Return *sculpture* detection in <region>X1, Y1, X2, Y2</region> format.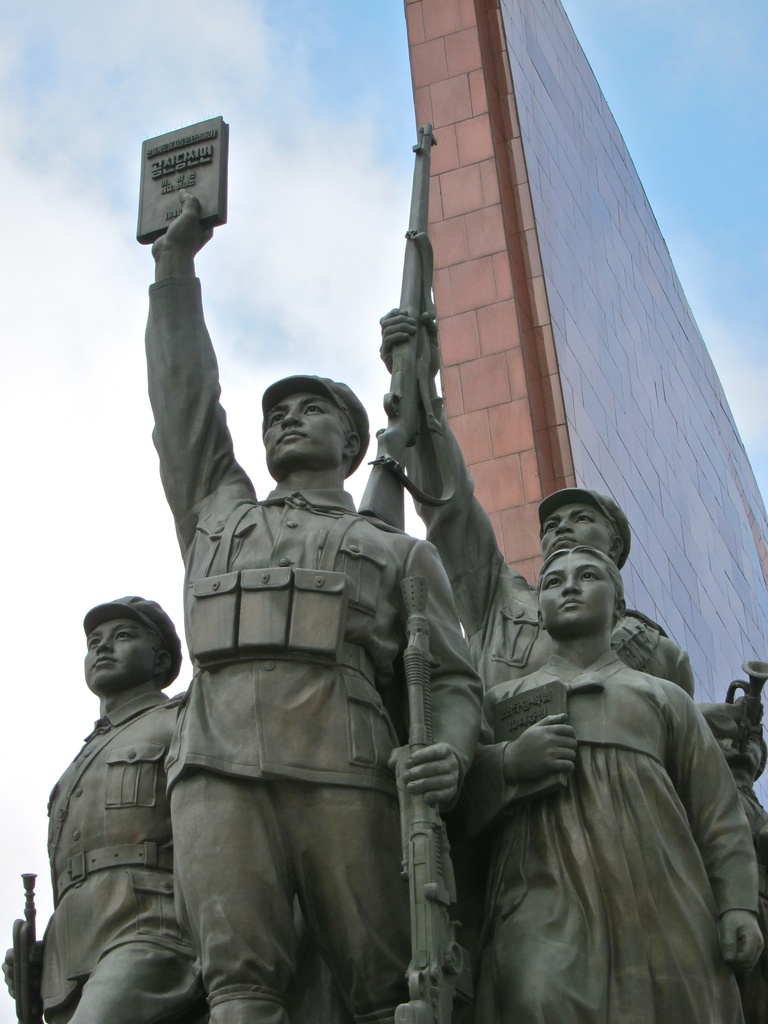
<region>379, 163, 767, 1023</region>.
